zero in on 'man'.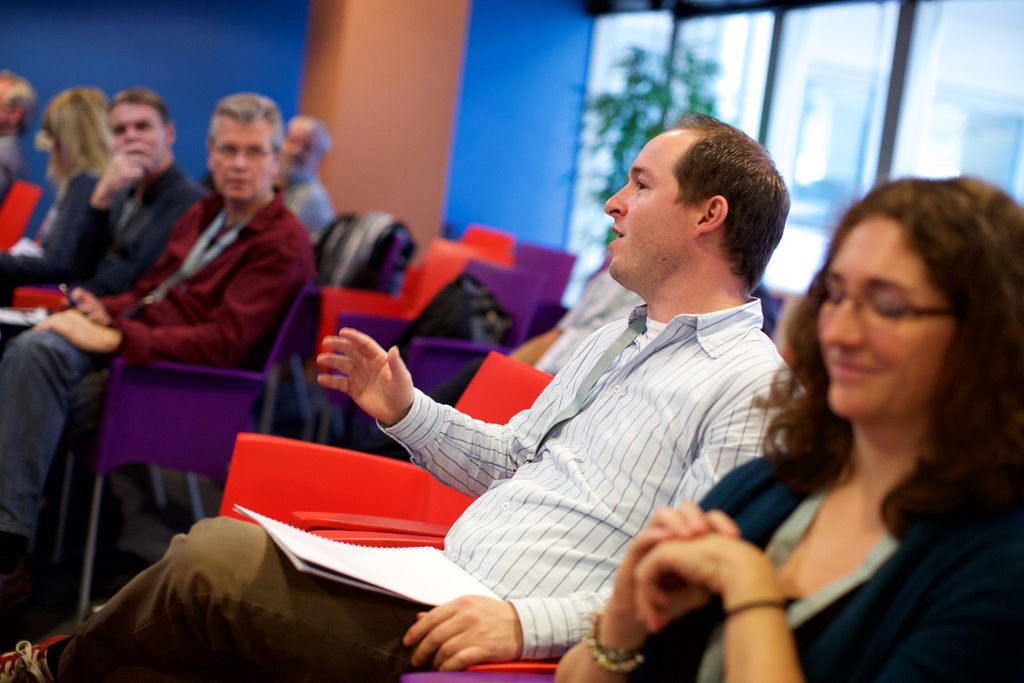
Zeroed in: <region>51, 102, 349, 509</region>.
